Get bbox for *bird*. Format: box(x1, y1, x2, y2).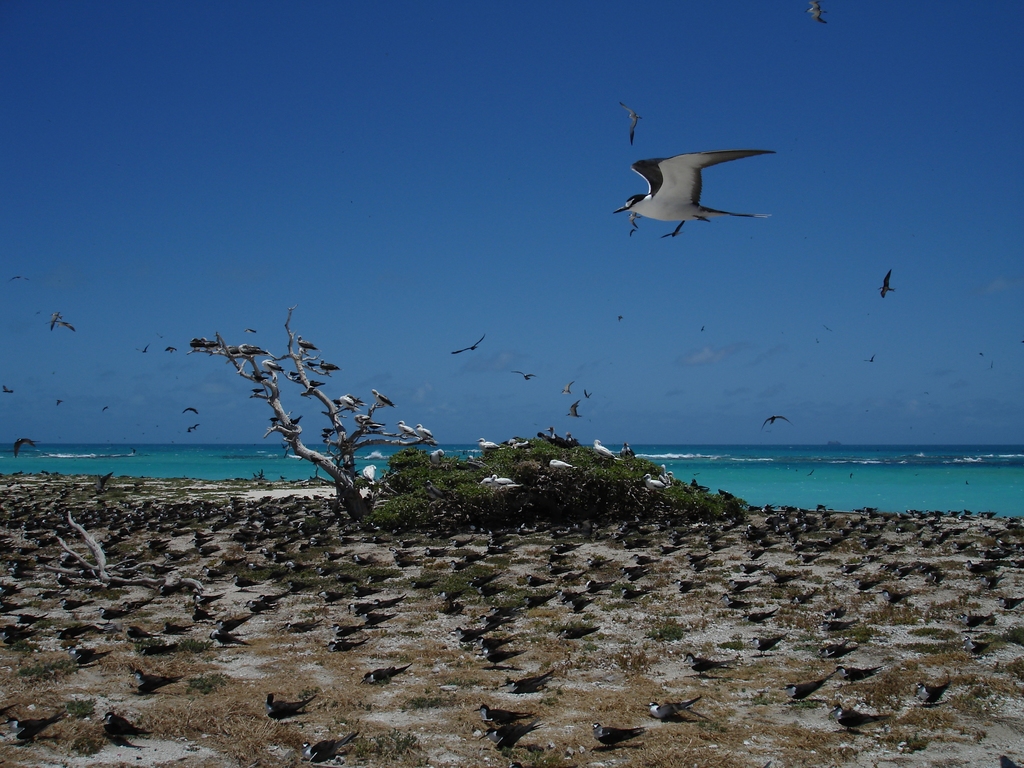
box(556, 628, 602, 644).
